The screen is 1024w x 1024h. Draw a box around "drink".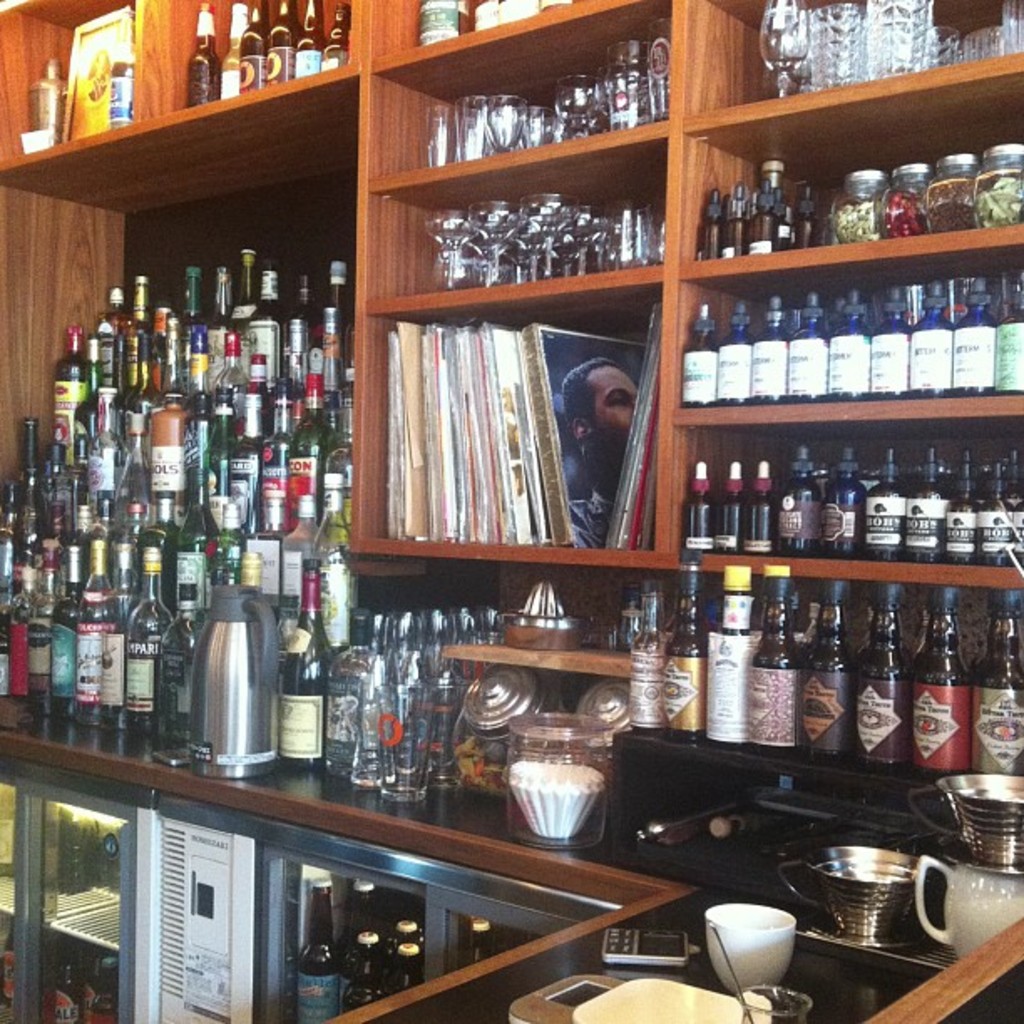
pyautogui.locateOnScreen(54, 949, 79, 1022).
